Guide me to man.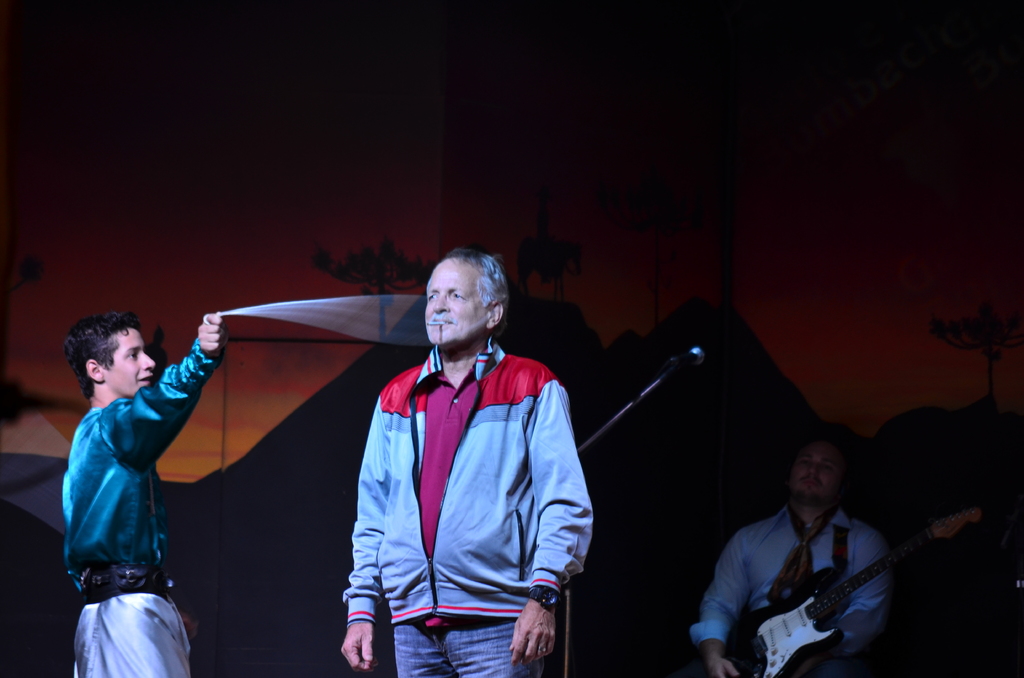
Guidance: region(684, 431, 898, 677).
